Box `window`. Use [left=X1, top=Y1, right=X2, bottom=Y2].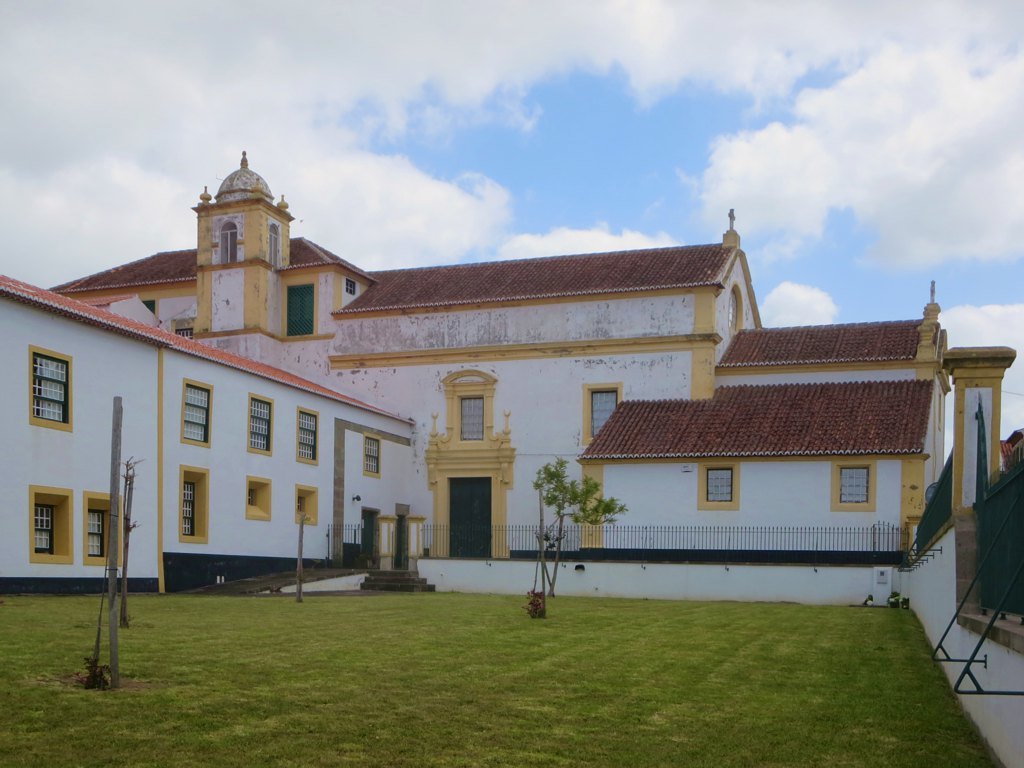
[left=584, top=385, right=618, bottom=444].
